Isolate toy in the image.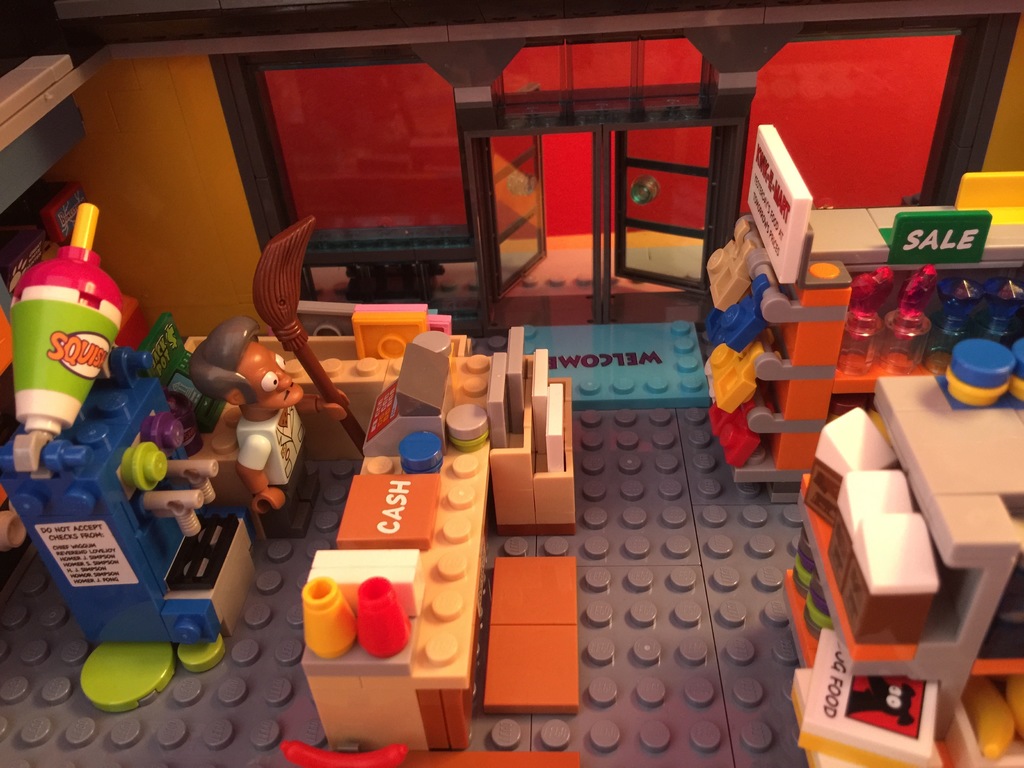
Isolated region: {"x1": 0, "y1": 0, "x2": 1023, "y2": 311}.
